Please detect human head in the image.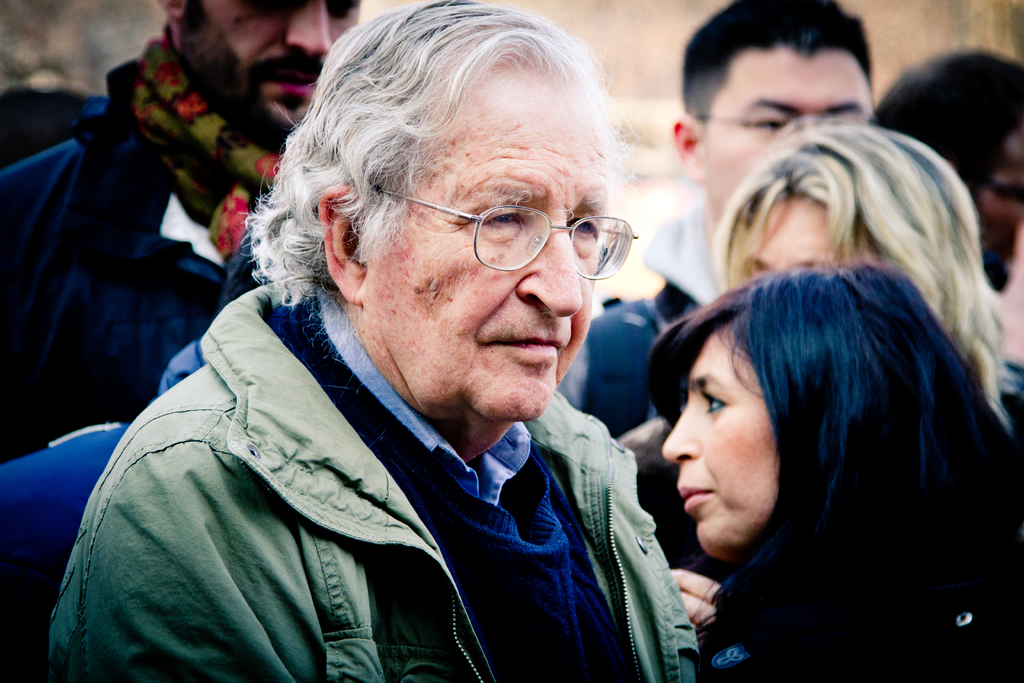
l=666, t=0, r=863, b=218.
